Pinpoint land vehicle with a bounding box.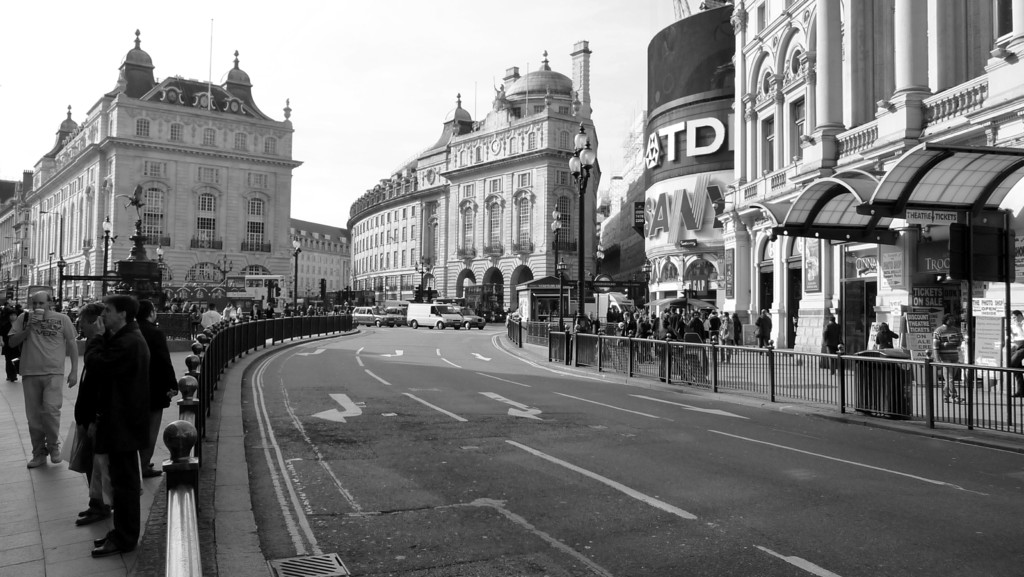
<bbox>385, 304, 408, 323</bbox>.
